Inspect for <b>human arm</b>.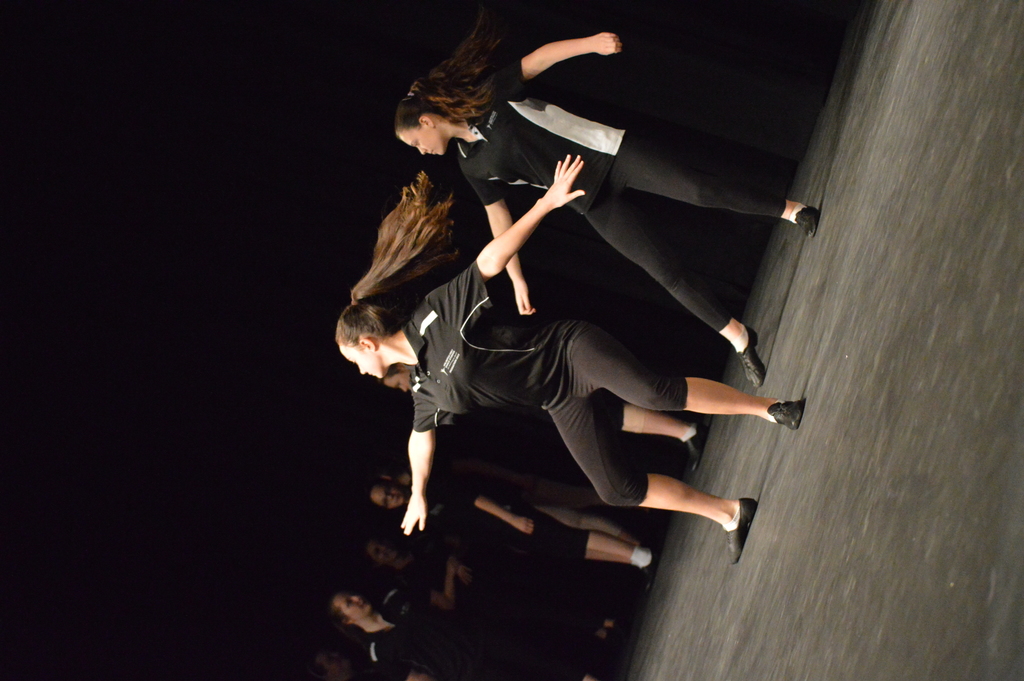
Inspection: BBox(458, 561, 472, 588).
